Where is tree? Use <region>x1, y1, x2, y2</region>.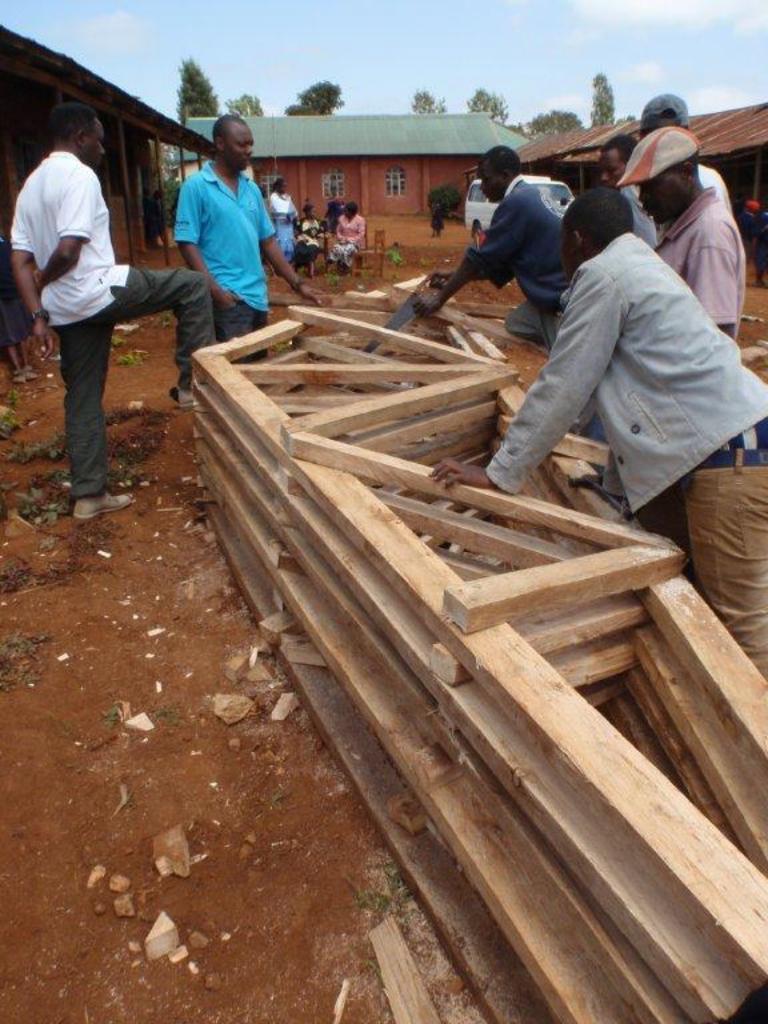
<region>173, 49, 224, 127</region>.
